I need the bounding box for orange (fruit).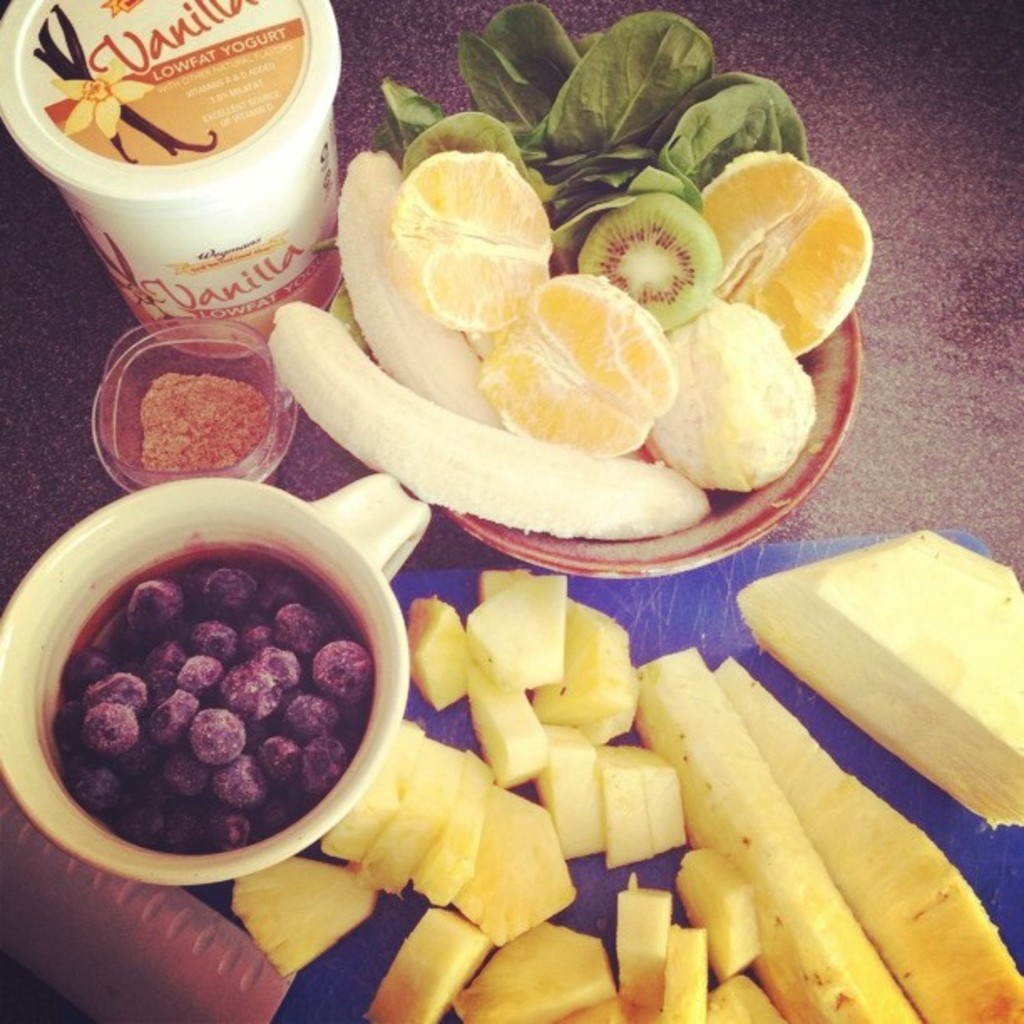
Here it is: 393,154,557,336.
